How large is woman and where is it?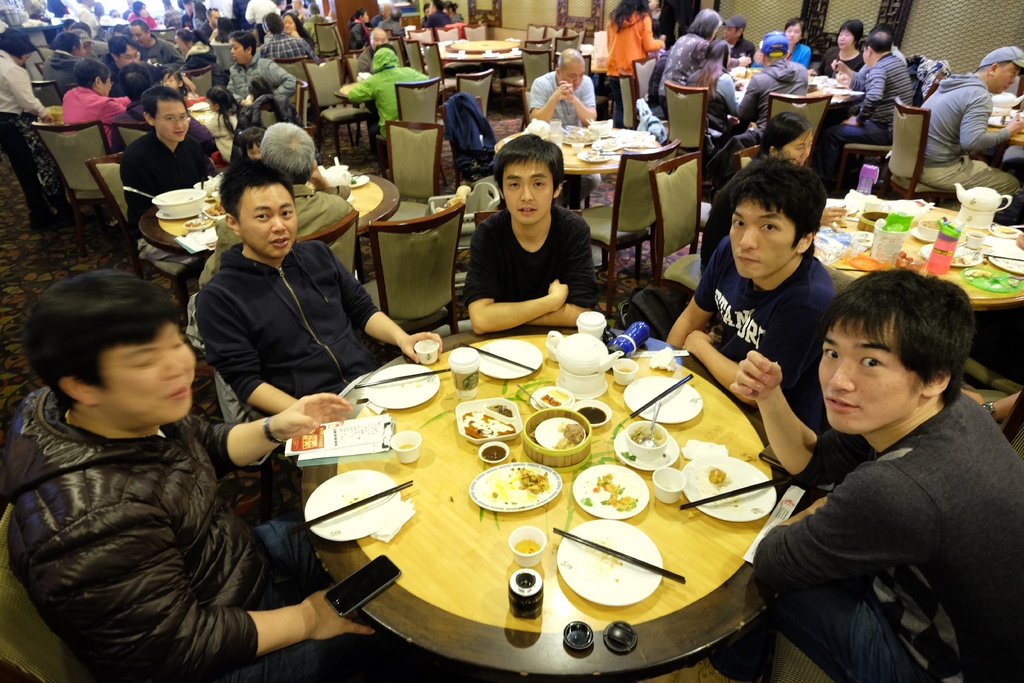
Bounding box: left=810, top=24, right=868, bottom=75.
